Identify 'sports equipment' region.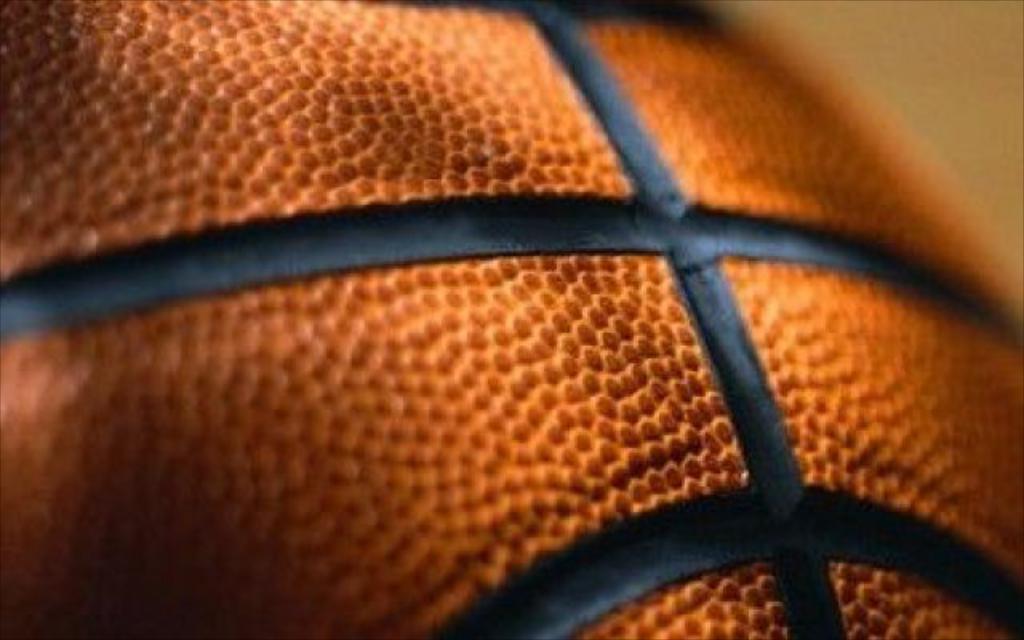
Region: detection(0, 0, 1022, 632).
